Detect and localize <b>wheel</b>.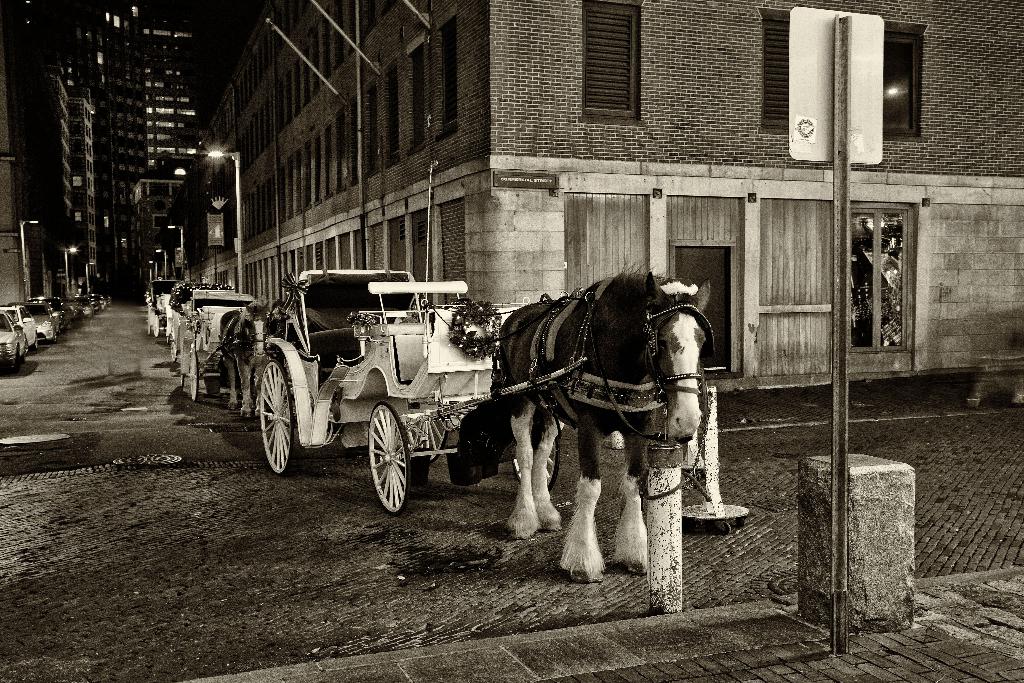
Localized at left=189, top=352, right=200, bottom=400.
